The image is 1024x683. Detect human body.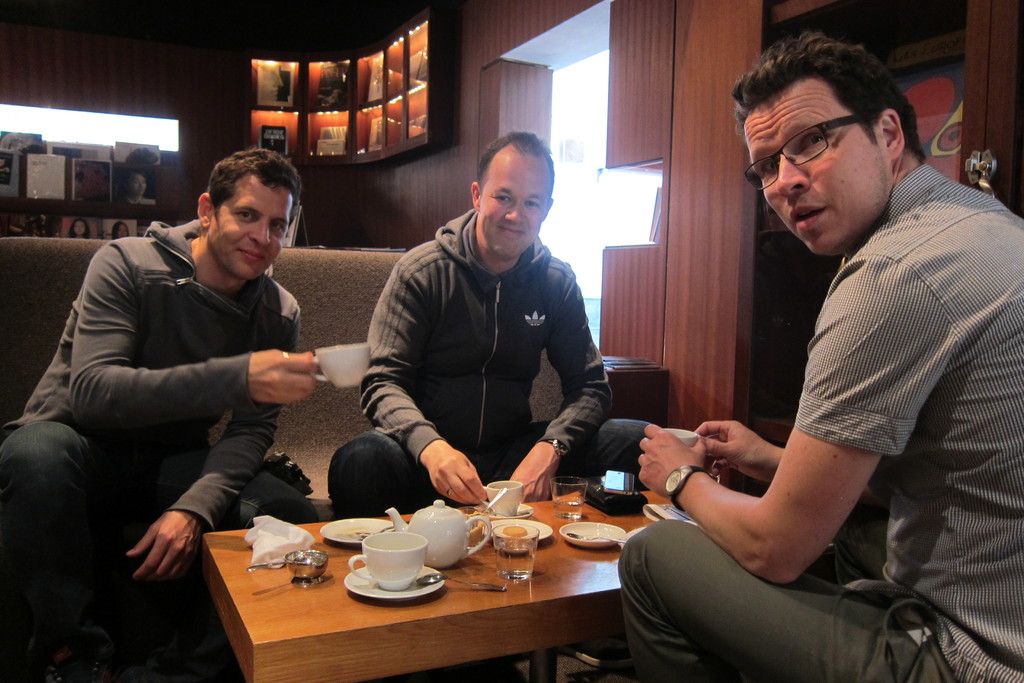
Detection: BBox(0, 142, 314, 682).
